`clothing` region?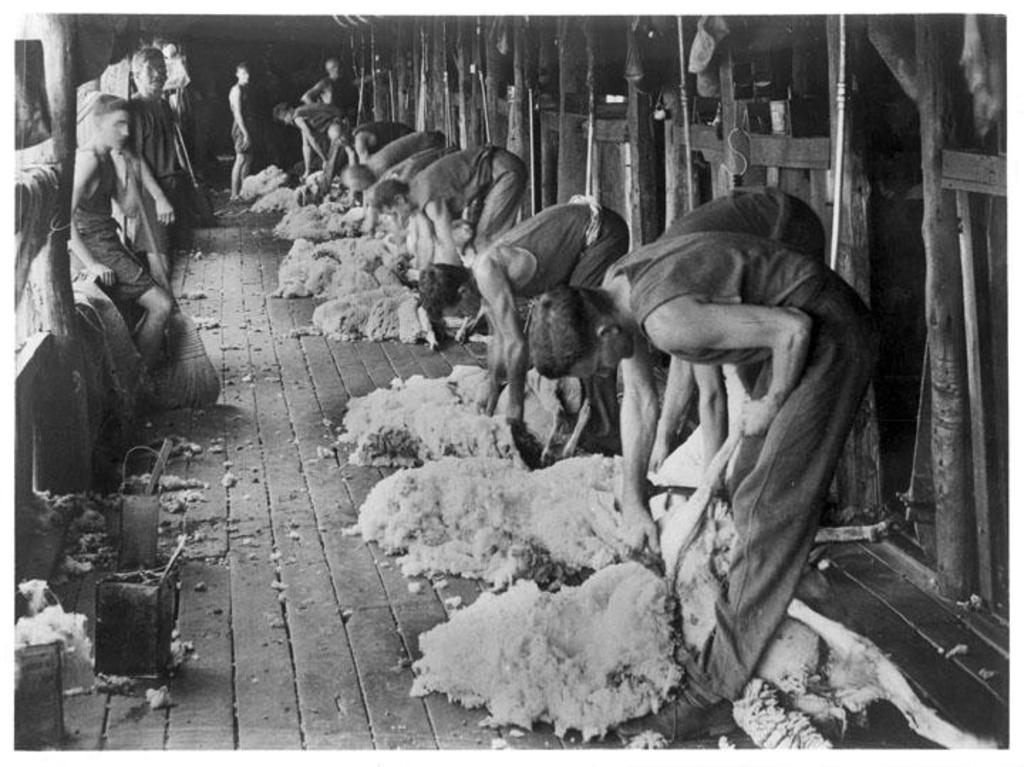
detection(600, 242, 875, 697)
